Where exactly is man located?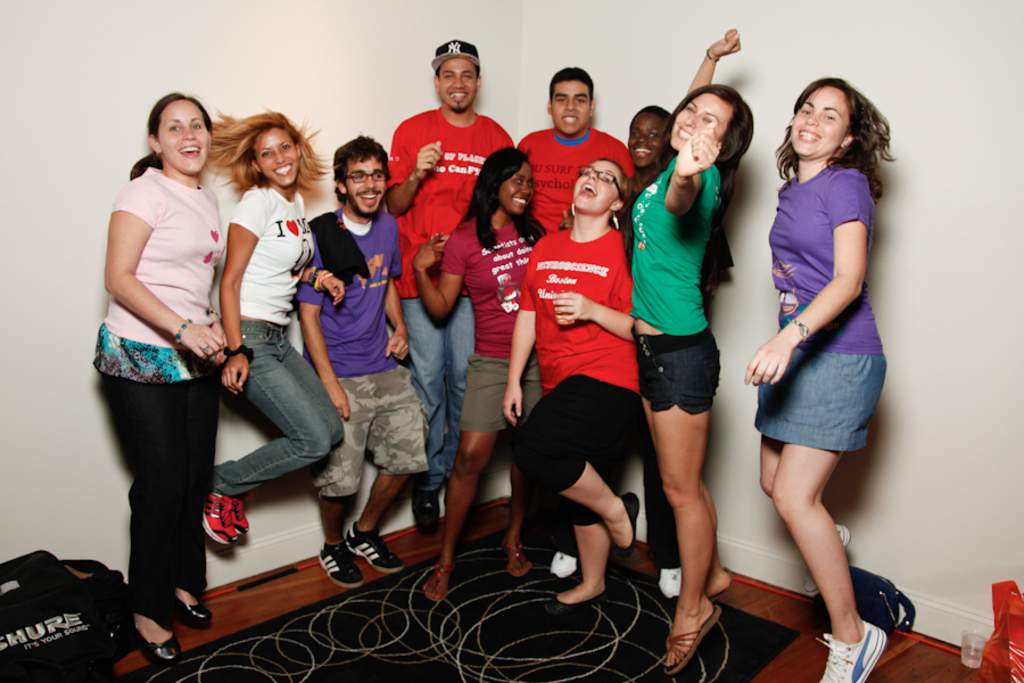
Its bounding box is rect(518, 66, 637, 240).
